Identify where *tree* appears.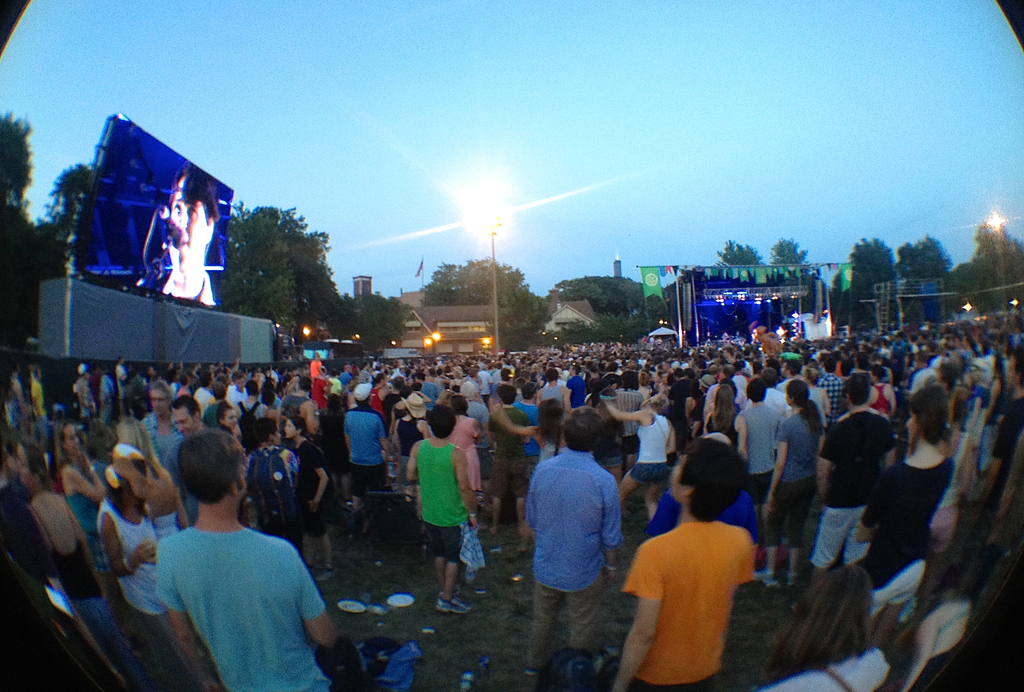
Appears at [770,238,815,272].
